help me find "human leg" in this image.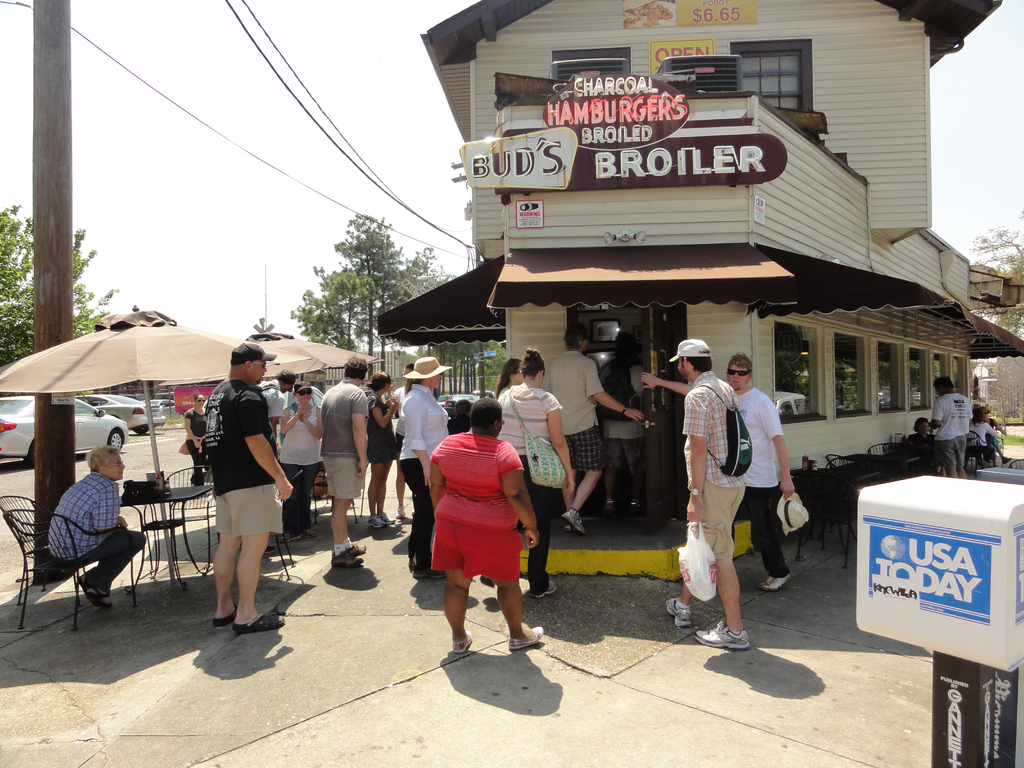
Found it: (444,572,475,652).
